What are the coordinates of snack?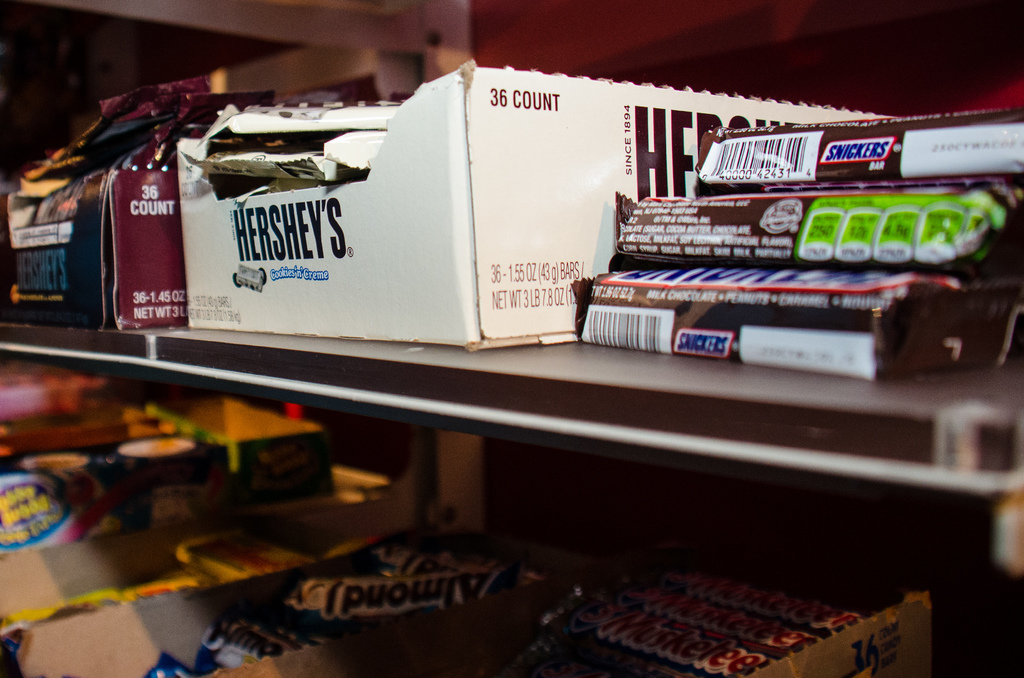
572:275:1023:378.
